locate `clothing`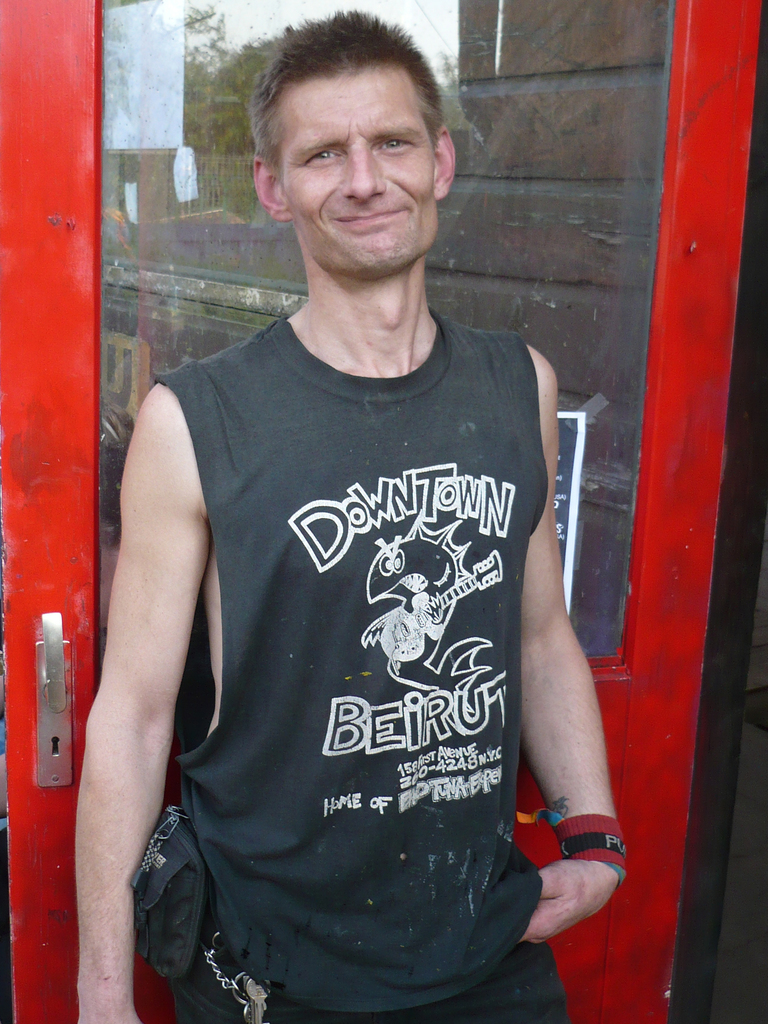
locate(136, 276, 587, 996)
